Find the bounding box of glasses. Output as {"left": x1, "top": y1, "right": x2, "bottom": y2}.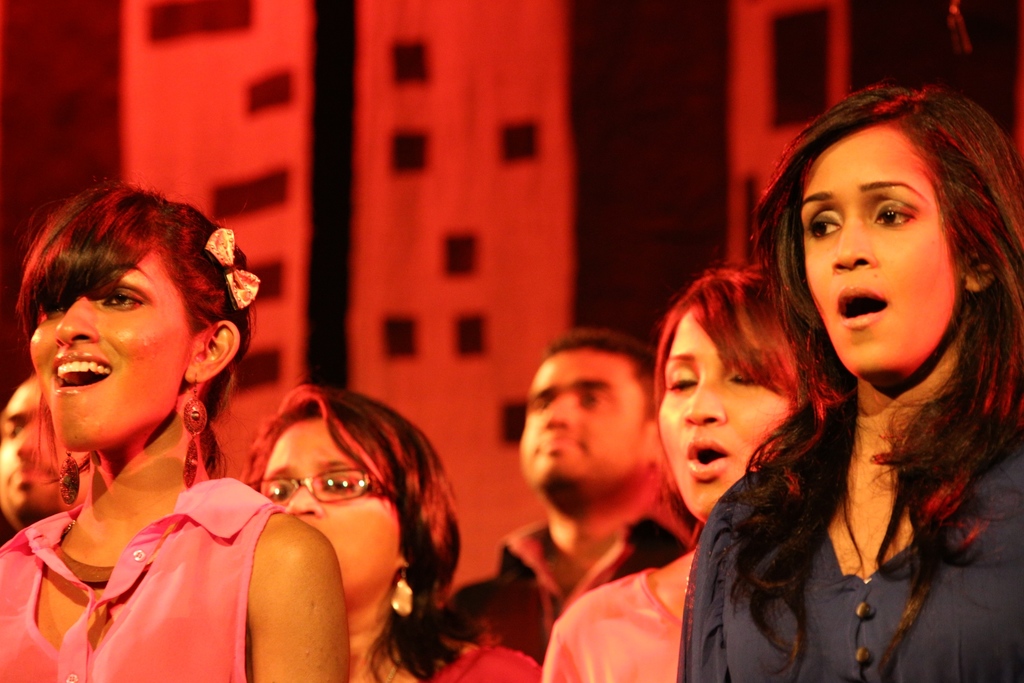
{"left": 241, "top": 462, "right": 388, "bottom": 511}.
